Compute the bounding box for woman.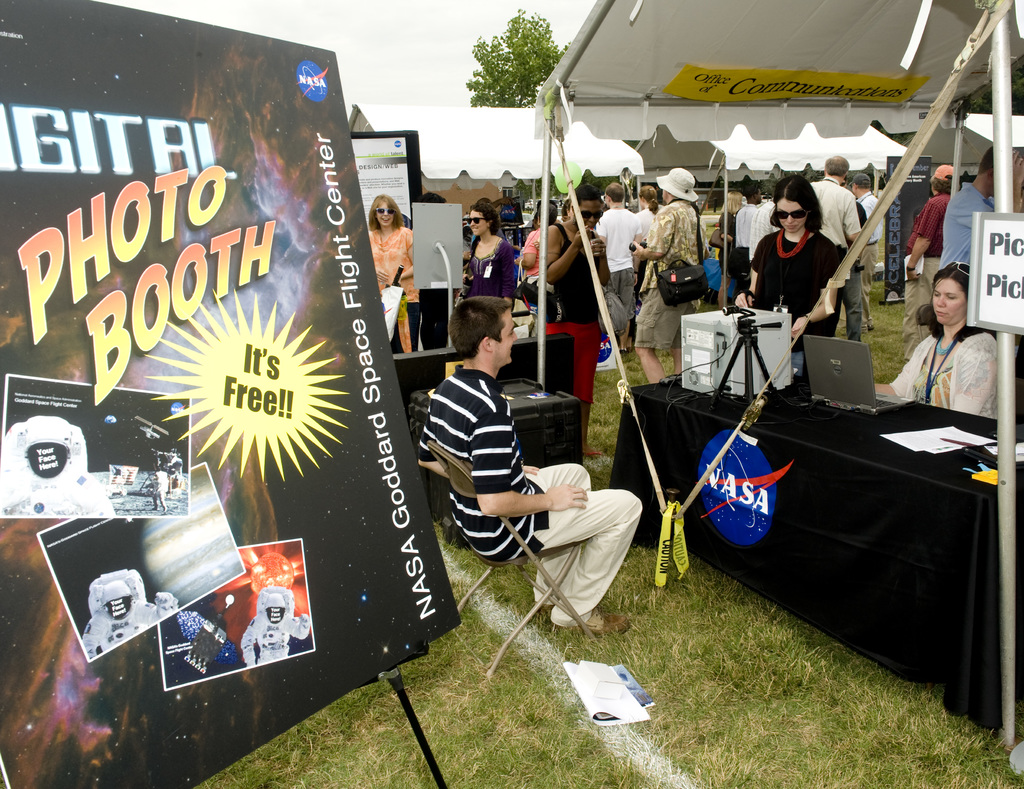
l=459, t=203, r=516, b=306.
